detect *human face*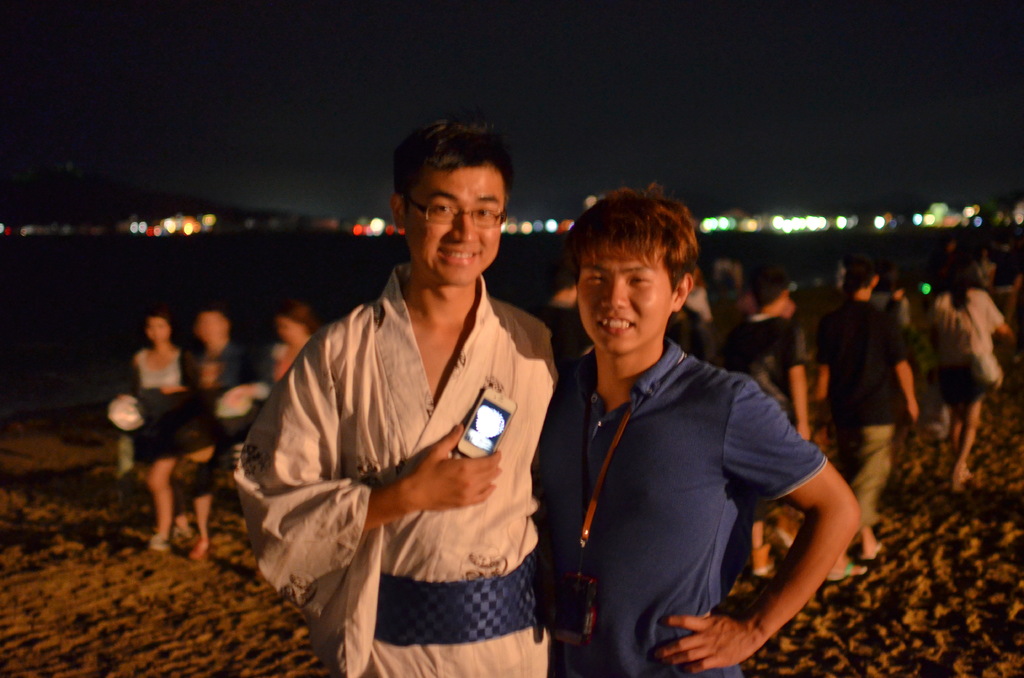
x1=406 y1=159 x2=509 y2=284
